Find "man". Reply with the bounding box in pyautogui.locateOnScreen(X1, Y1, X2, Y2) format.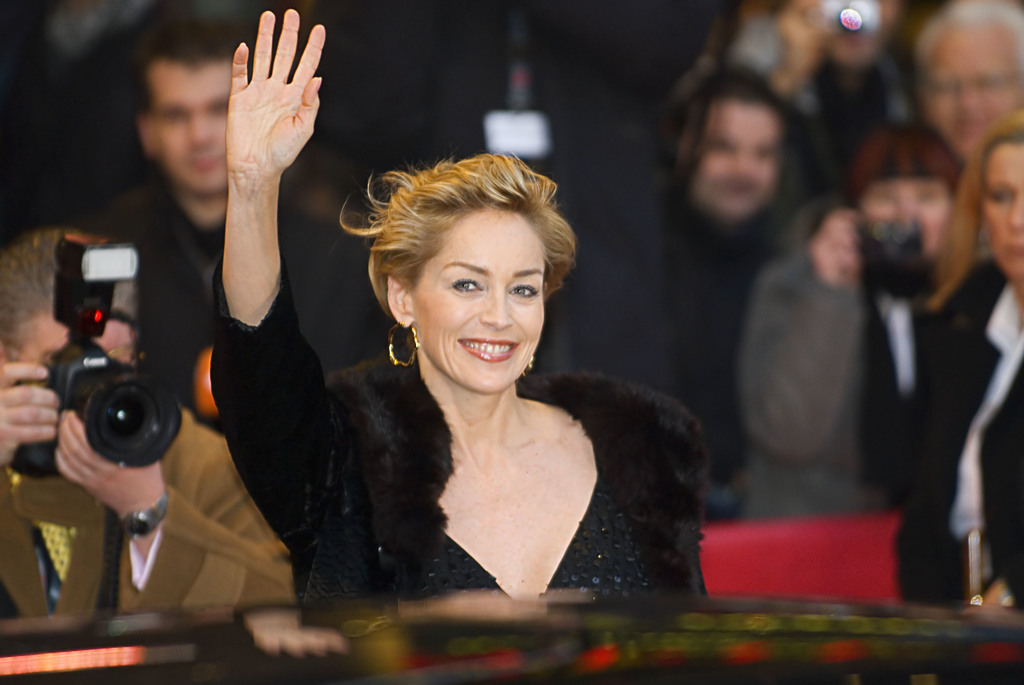
pyautogui.locateOnScreen(124, 8, 363, 438).
